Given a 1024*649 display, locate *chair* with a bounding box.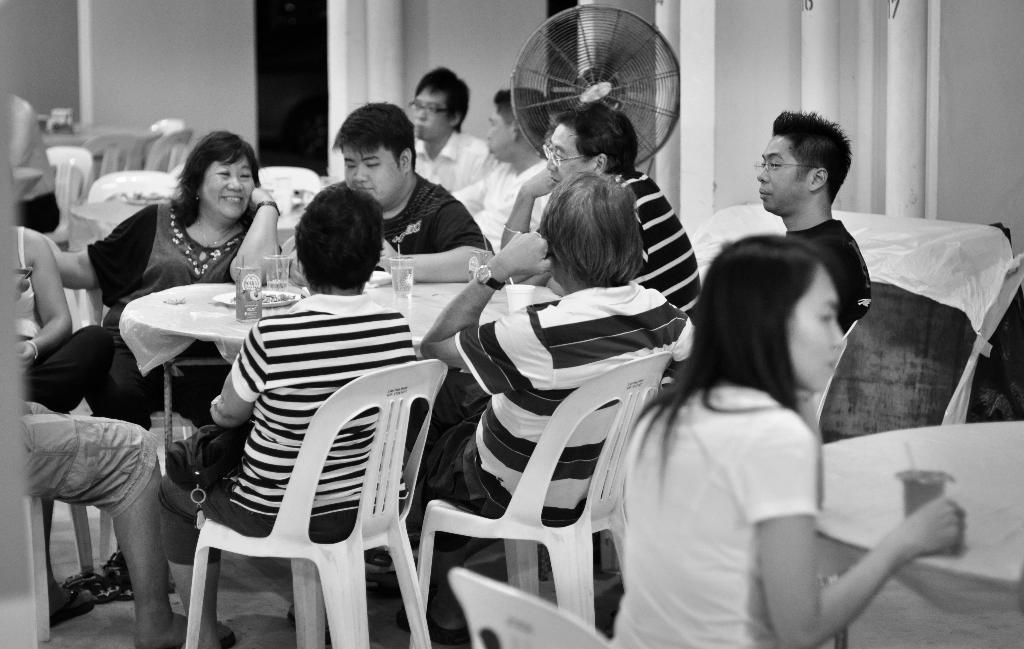
Located: <bbox>52, 288, 97, 572</bbox>.
